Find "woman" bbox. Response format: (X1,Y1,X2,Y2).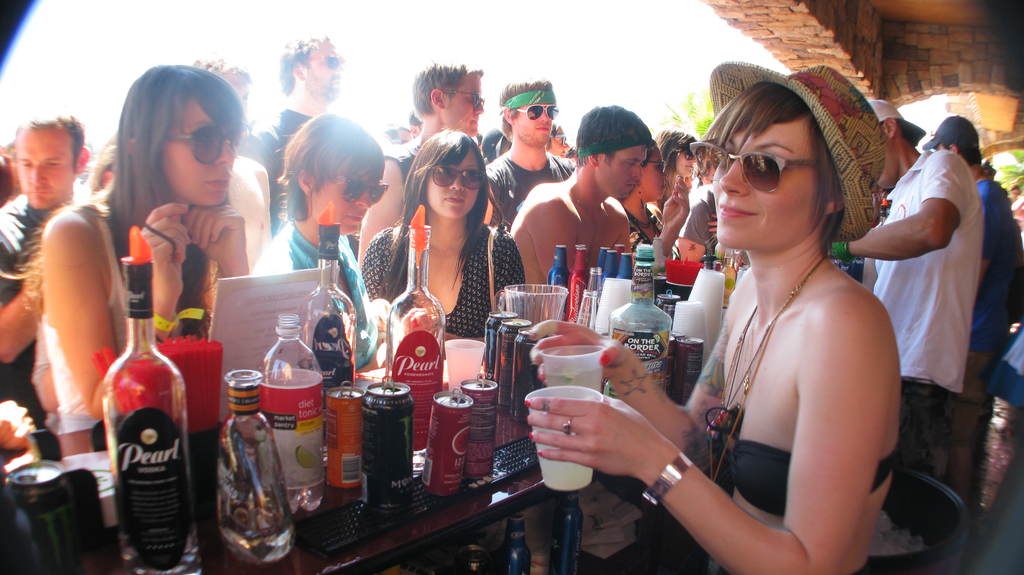
(659,122,700,207).
